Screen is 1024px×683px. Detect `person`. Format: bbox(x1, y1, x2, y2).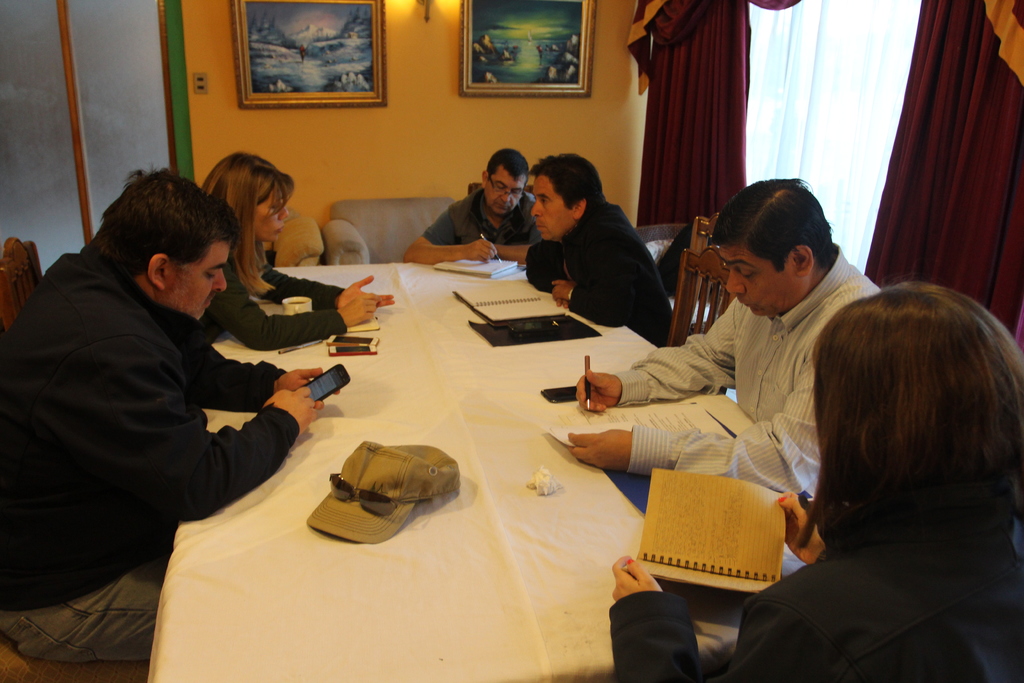
bbox(515, 137, 677, 336).
